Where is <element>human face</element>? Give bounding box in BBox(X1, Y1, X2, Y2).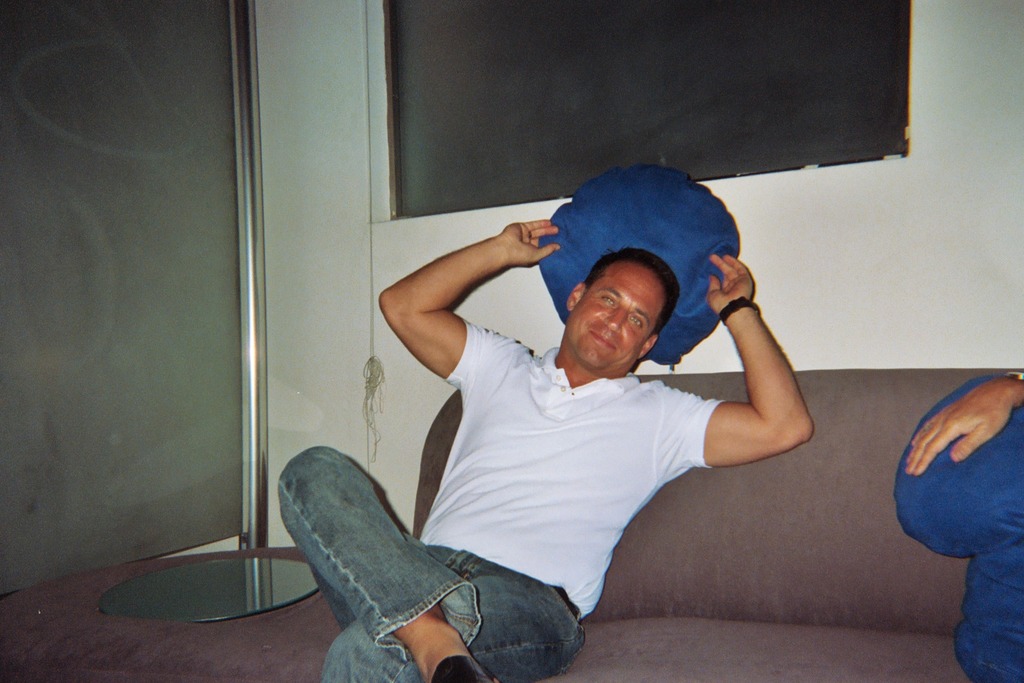
BBox(579, 265, 663, 369).
